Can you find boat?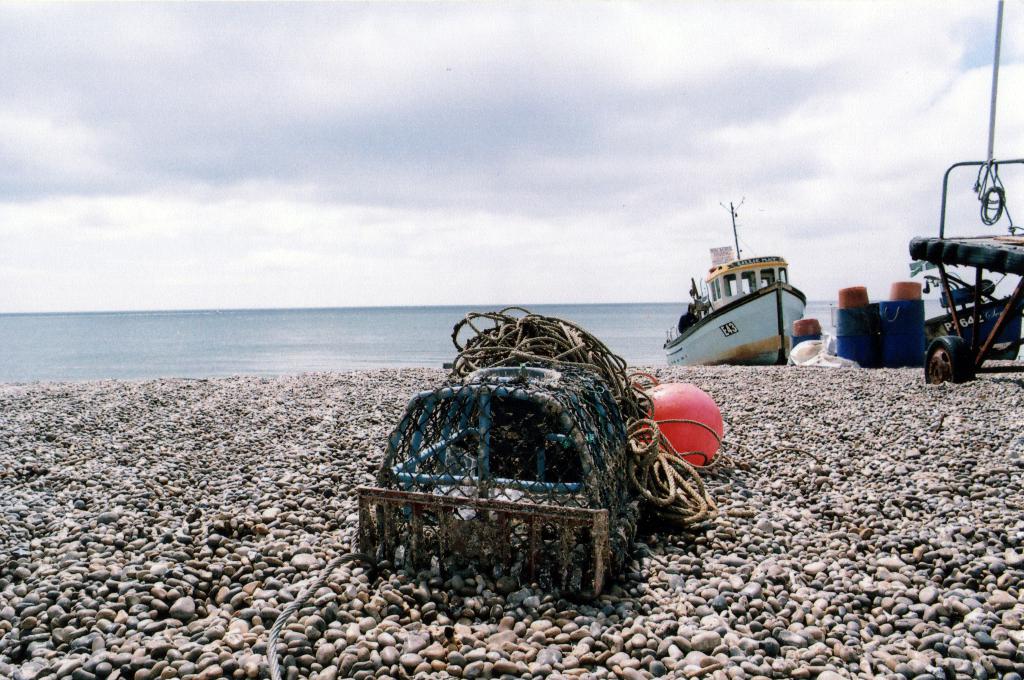
Yes, bounding box: region(353, 297, 703, 621).
